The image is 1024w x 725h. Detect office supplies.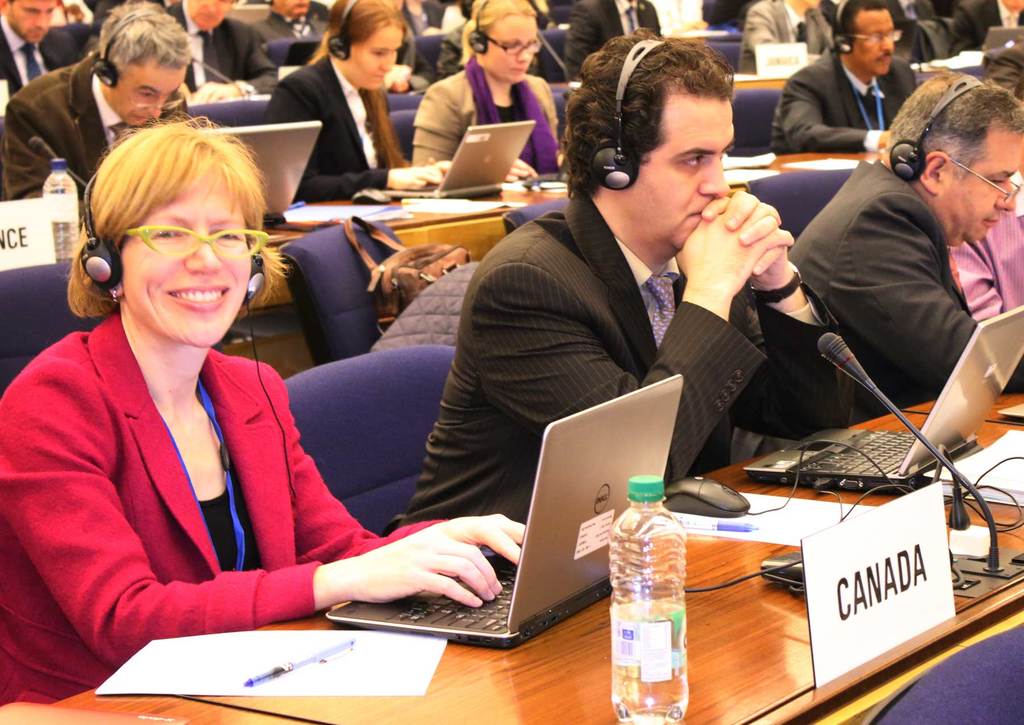
Detection: bbox=[829, 0, 851, 54].
